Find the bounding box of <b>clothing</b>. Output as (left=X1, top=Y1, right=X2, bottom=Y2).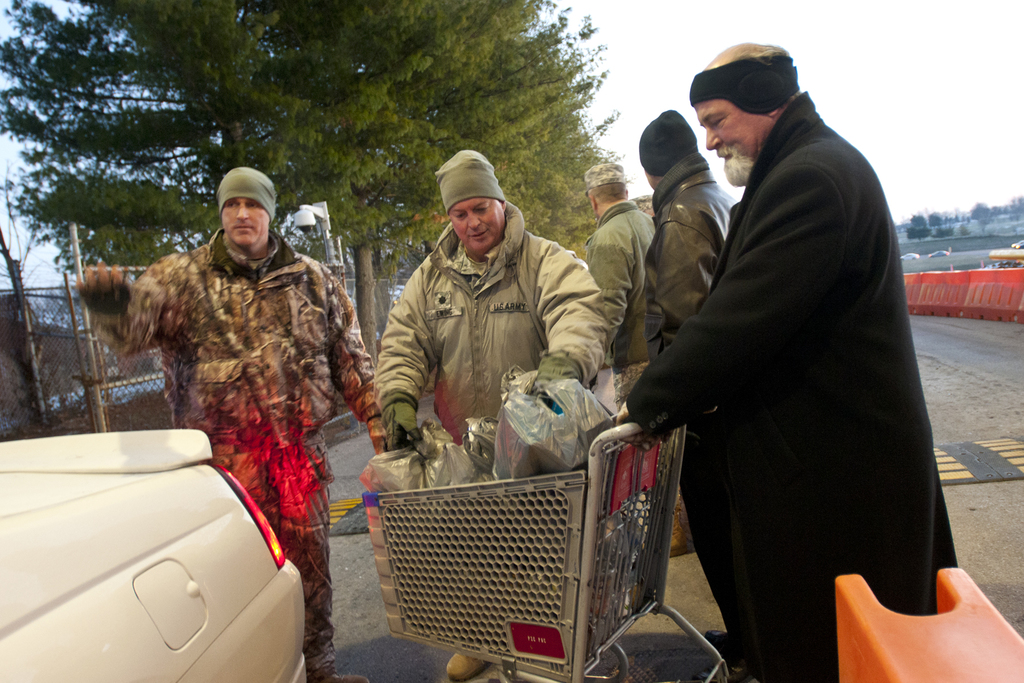
(left=629, top=44, right=959, bottom=677).
